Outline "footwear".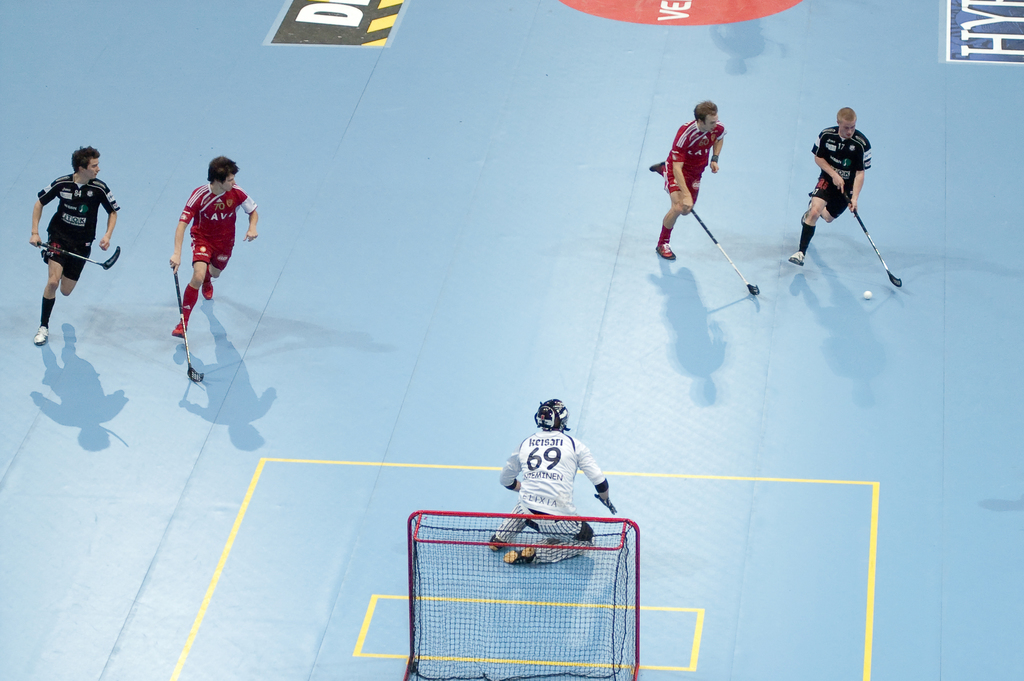
Outline: (x1=196, y1=265, x2=216, y2=298).
